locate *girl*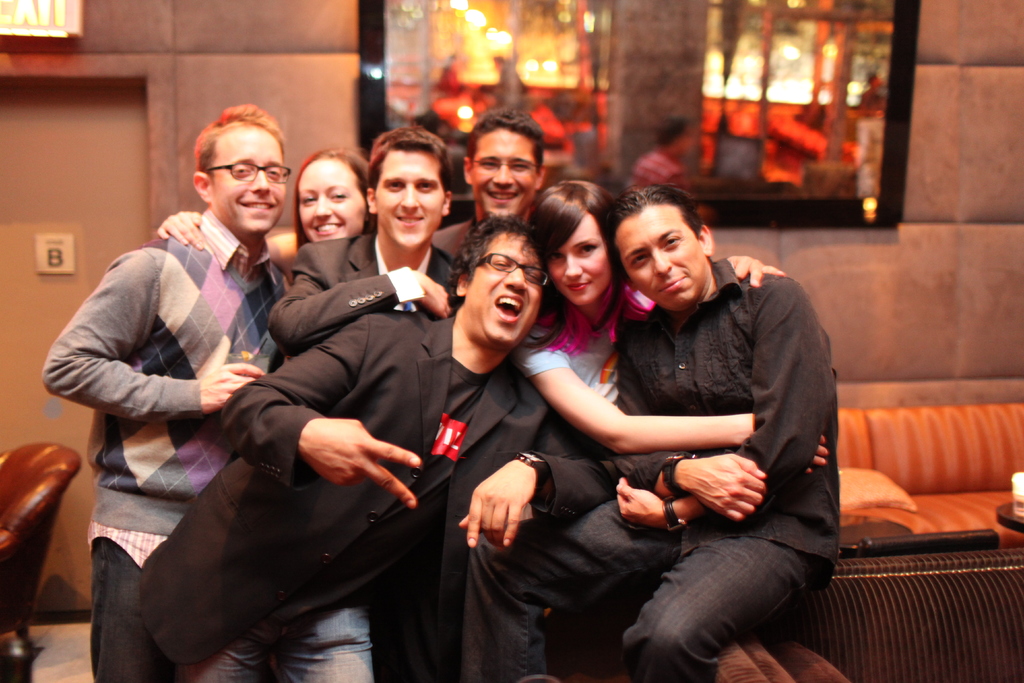
[154,150,379,365]
